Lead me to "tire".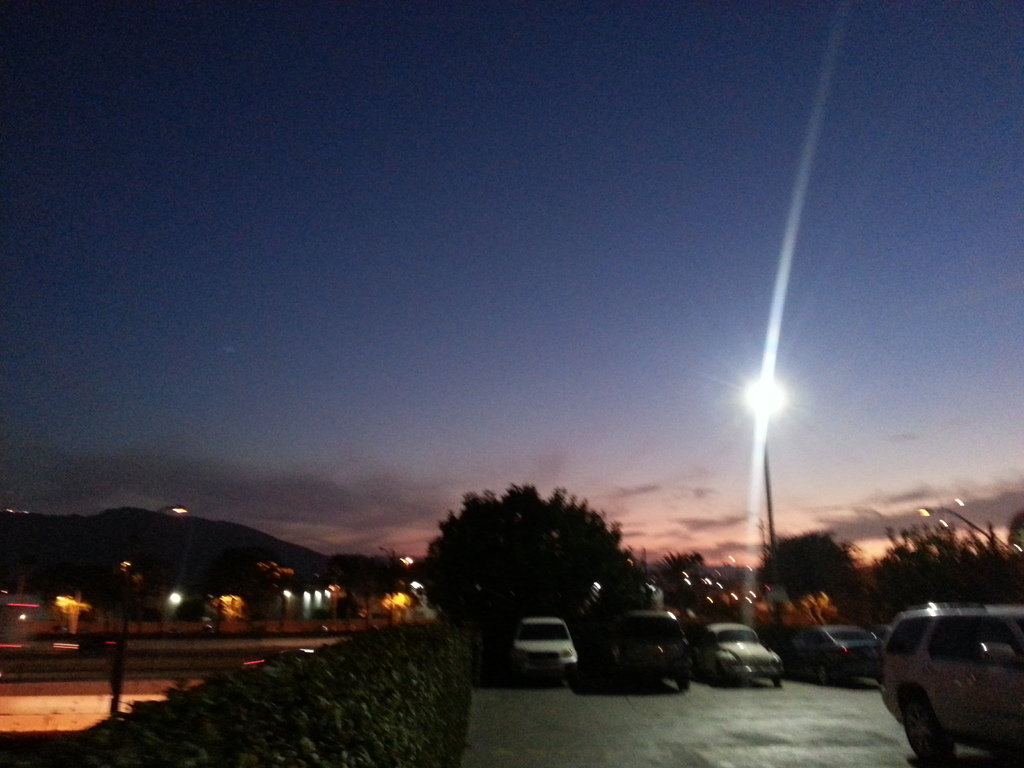
Lead to 776 671 793 689.
